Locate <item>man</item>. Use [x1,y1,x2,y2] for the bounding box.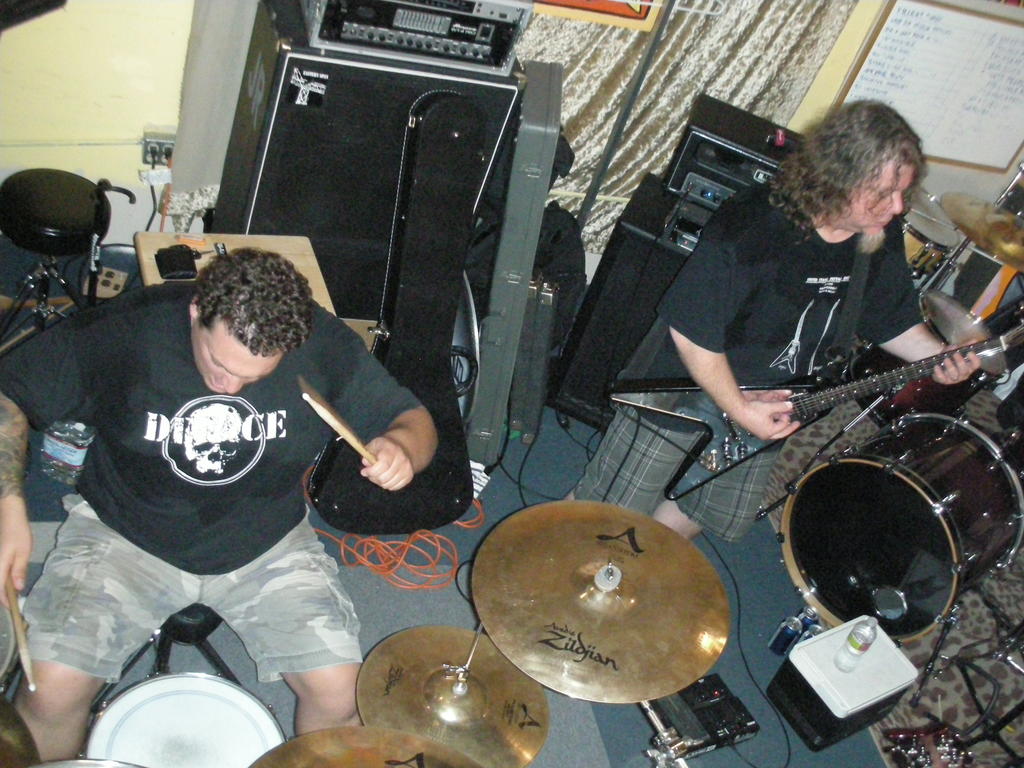
[559,99,982,540].
